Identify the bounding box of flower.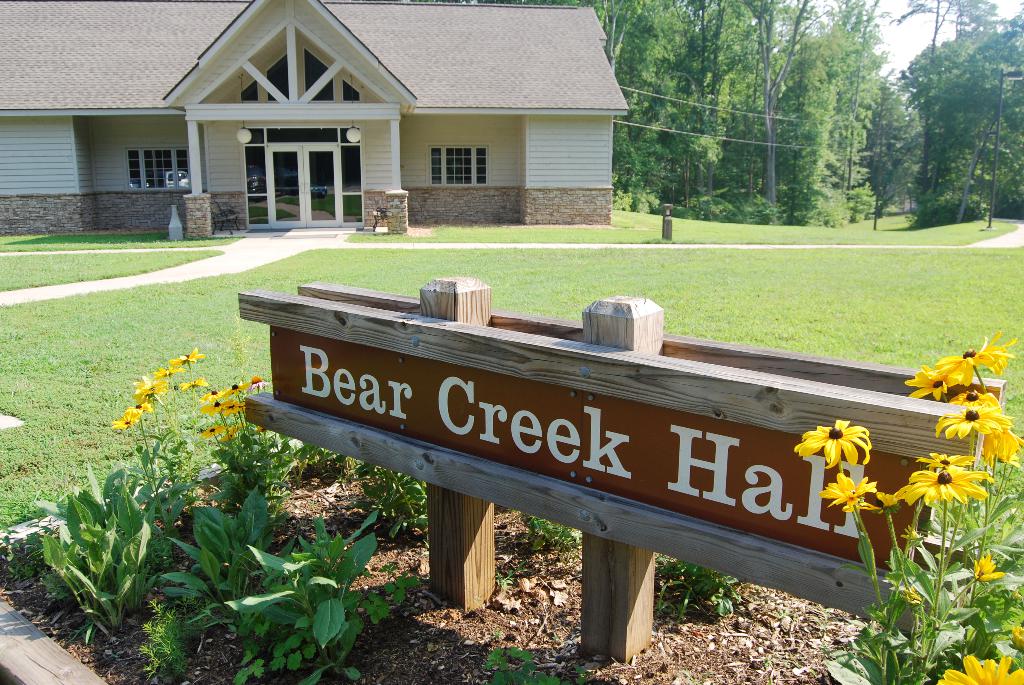
crop(920, 346, 1014, 442).
